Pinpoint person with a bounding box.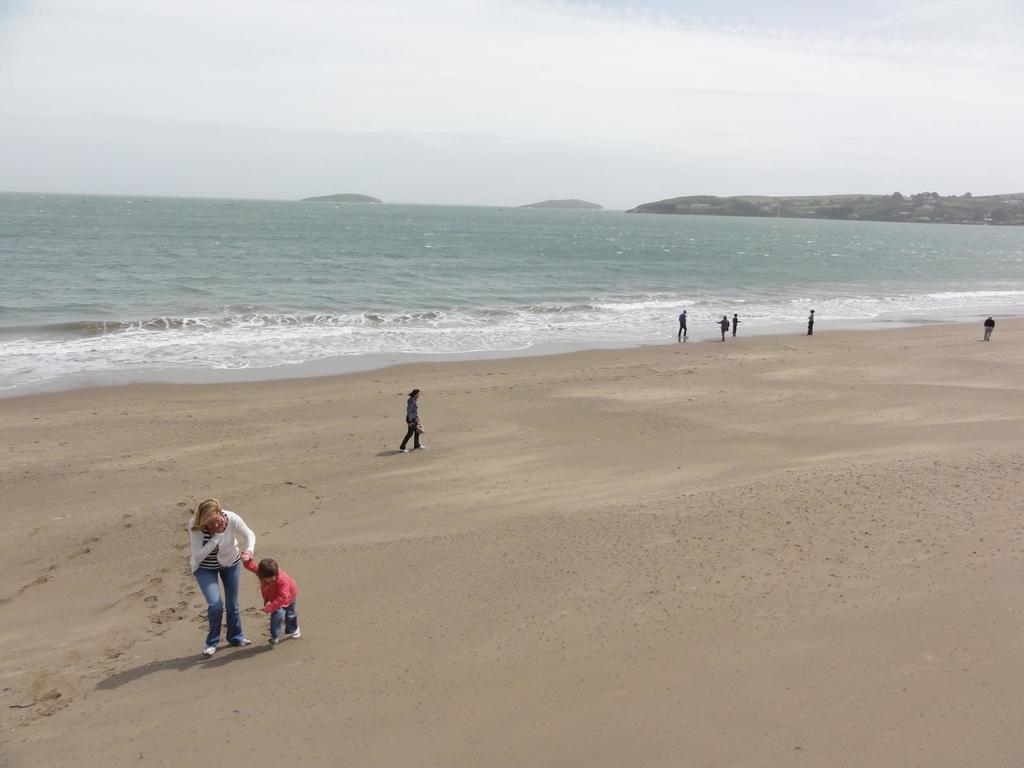
<bbox>733, 316, 742, 337</bbox>.
